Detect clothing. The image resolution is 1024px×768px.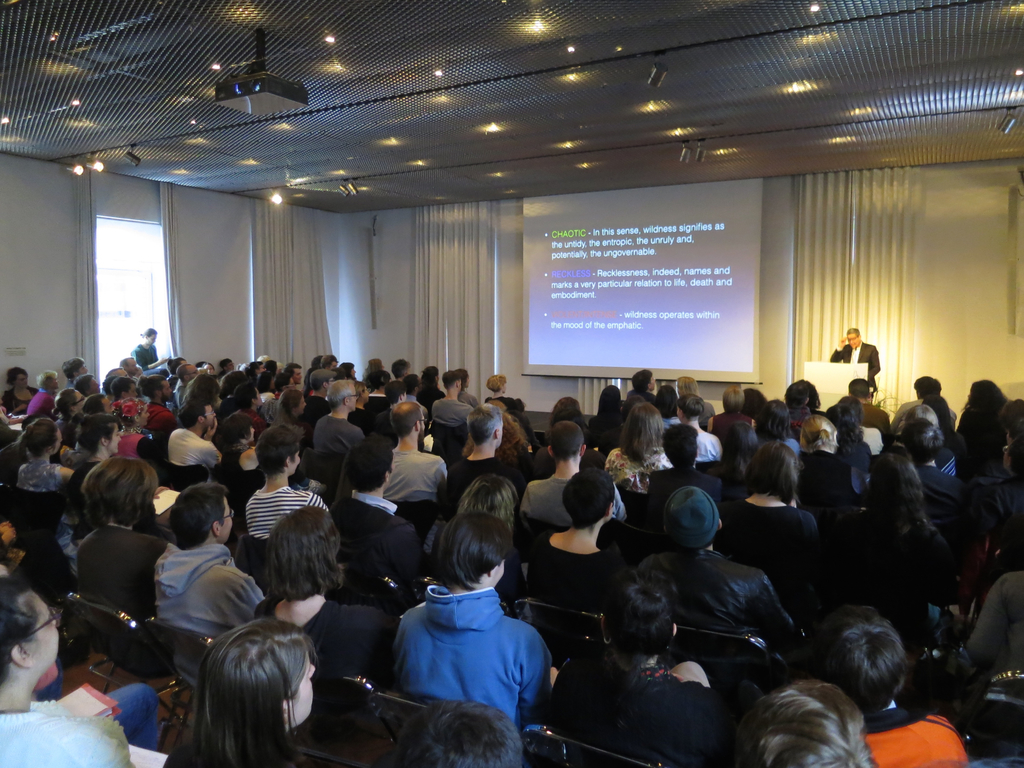
left=63, top=380, right=77, bottom=389.
